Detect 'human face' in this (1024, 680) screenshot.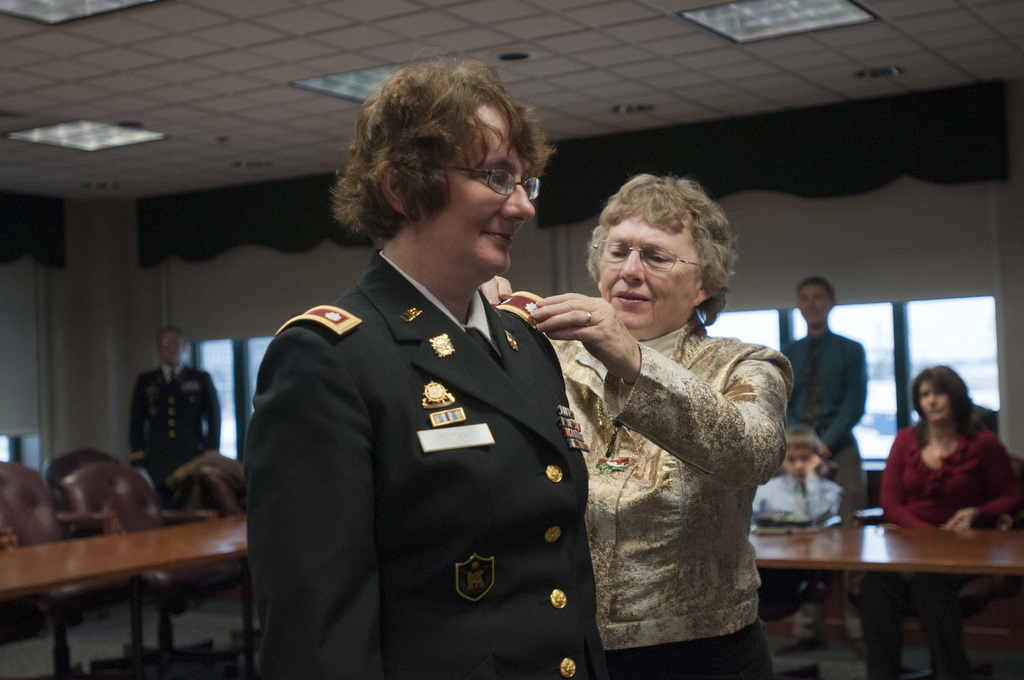
Detection: rect(600, 207, 697, 327).
